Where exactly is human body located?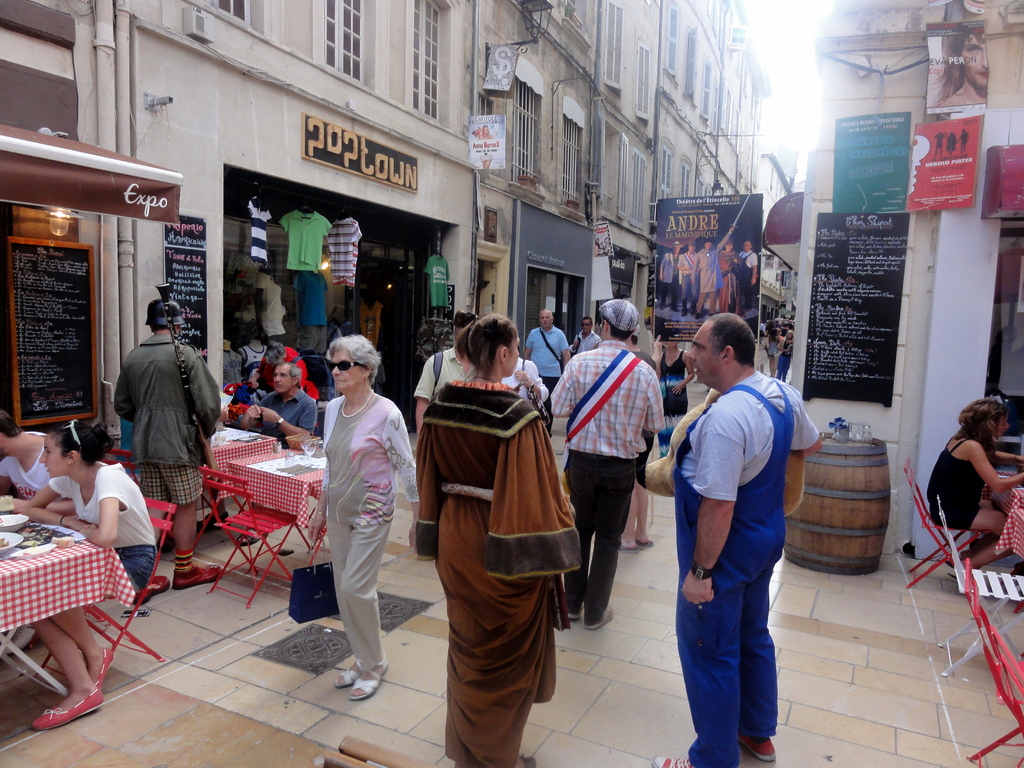
Its bounding box is box=[718, 244, 739, 331].
